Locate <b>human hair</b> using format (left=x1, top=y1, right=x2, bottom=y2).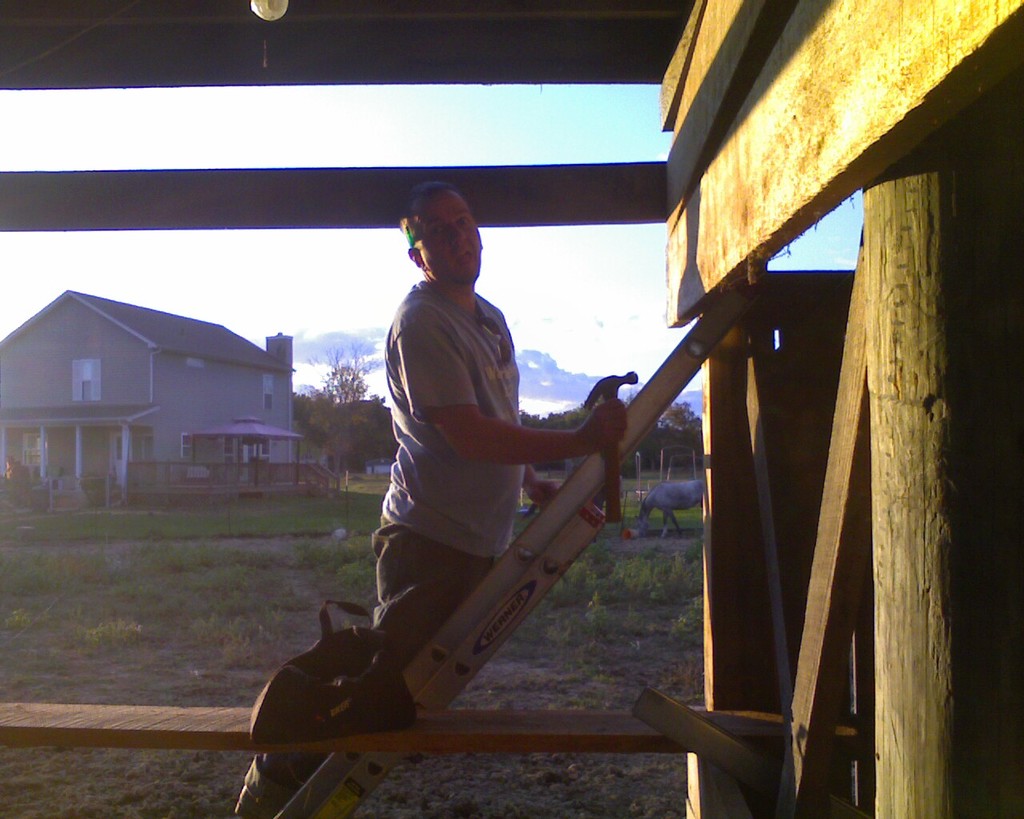
(left=391, top=174, right=458, bottom=249).
